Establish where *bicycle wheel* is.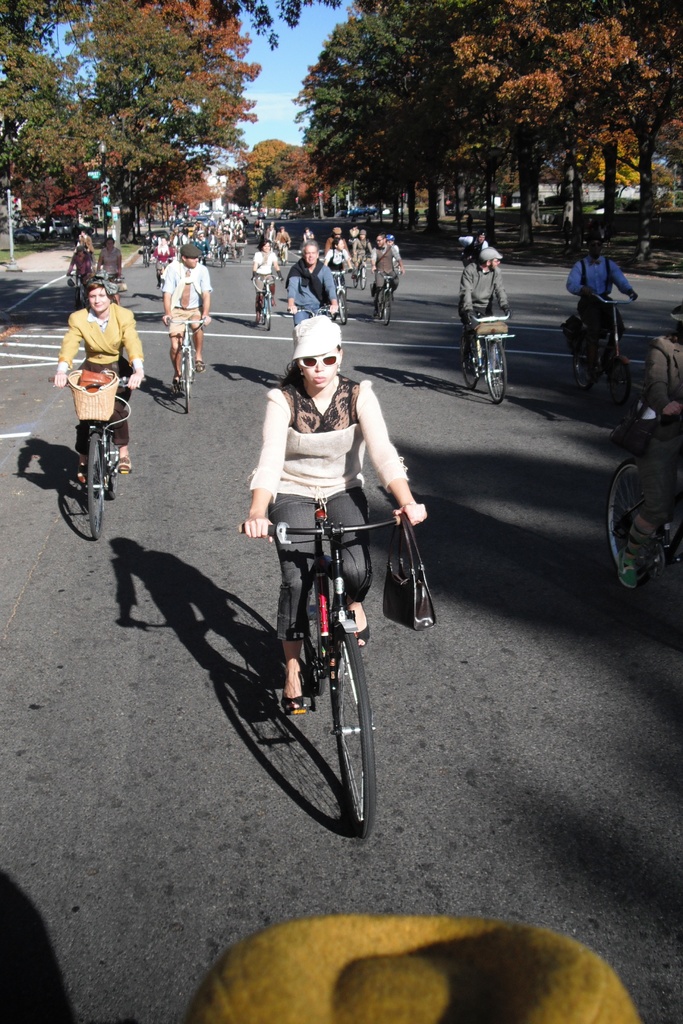
Established at <box>179,351,194,413</box>.
